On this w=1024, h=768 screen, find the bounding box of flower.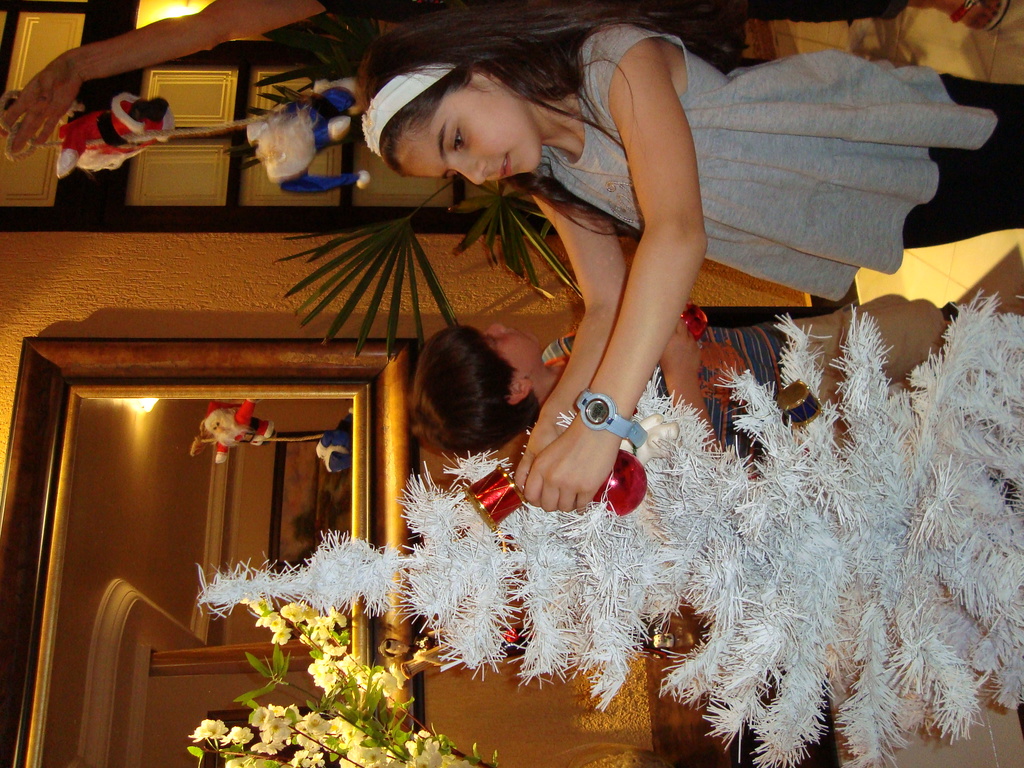
Bounding box: {"x1": 308, "y1": 618, "x2": 333, "y2": 637}.
